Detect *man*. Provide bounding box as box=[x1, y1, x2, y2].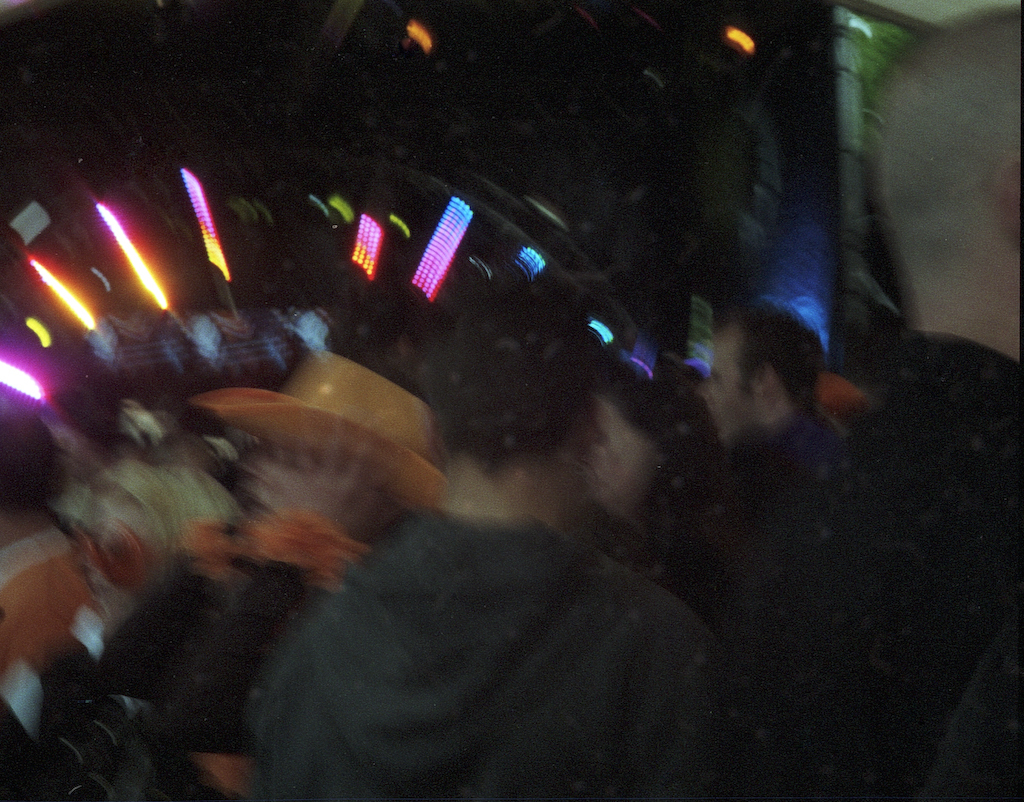
box=[249, 278, 722, 801].
